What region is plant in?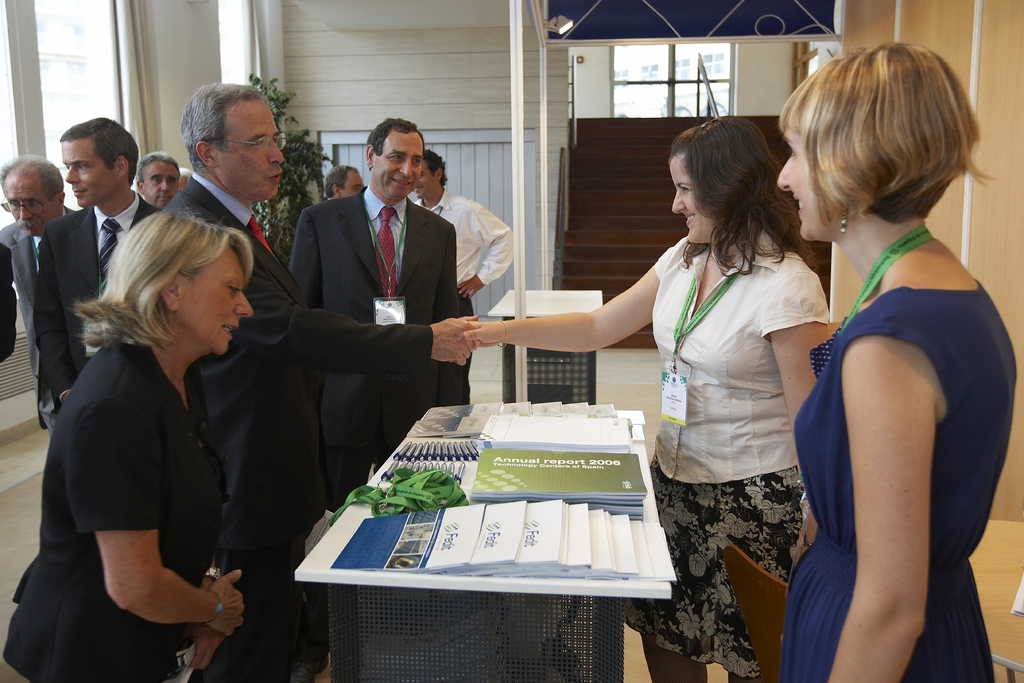
box(242, 67, 341, 272).
